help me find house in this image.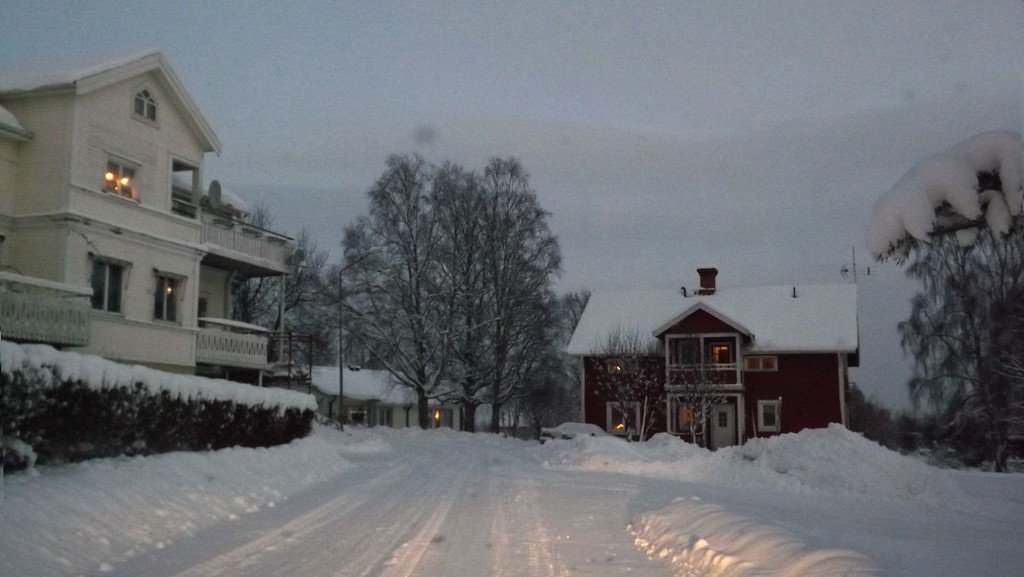
Found it: Rect(308, 363, 502, 437).
